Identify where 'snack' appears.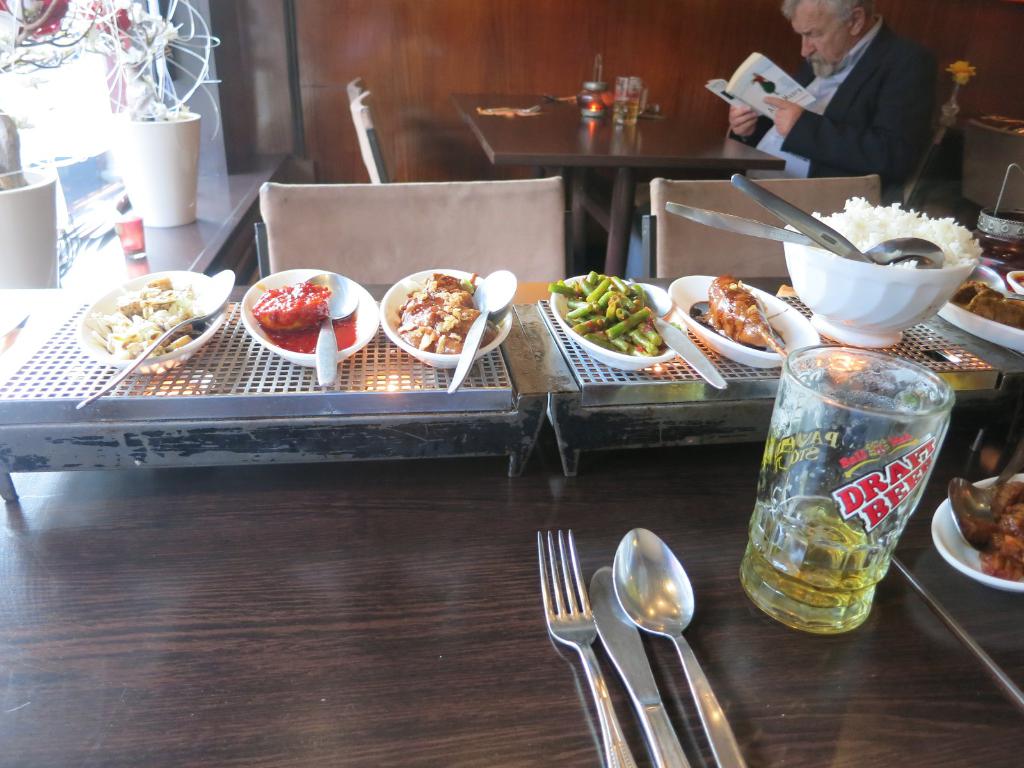
Appears at pyautogui.locateOnScreen(251, 275, 329, 326).
